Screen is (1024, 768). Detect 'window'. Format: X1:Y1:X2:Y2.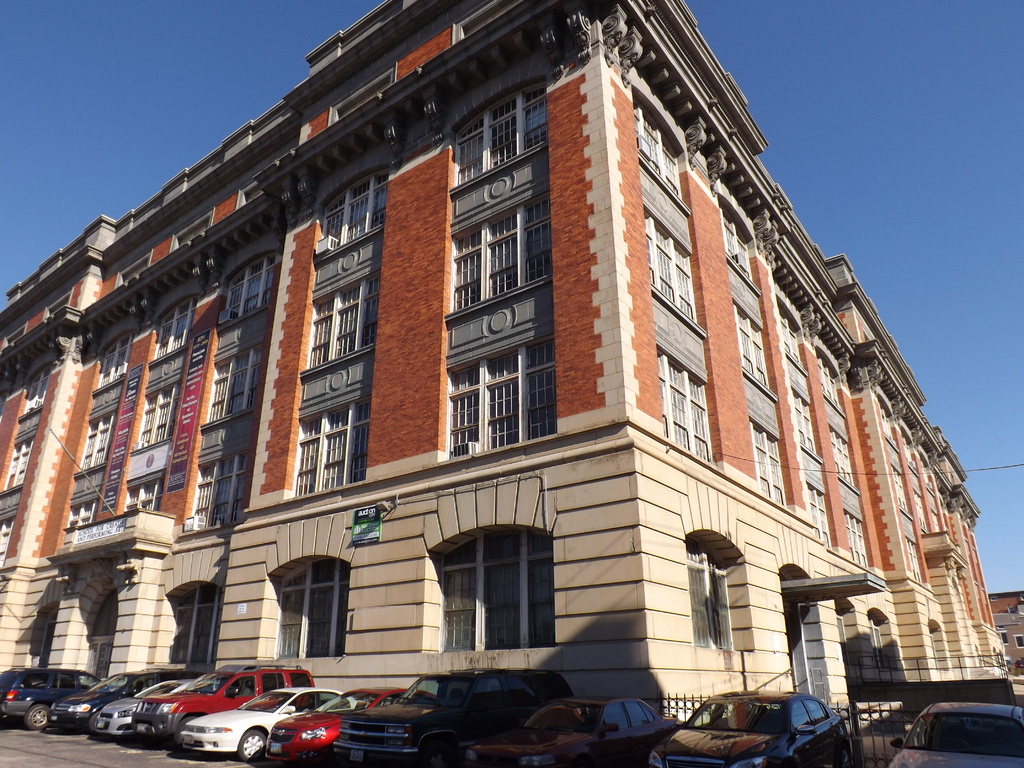
784:385:808:455.
